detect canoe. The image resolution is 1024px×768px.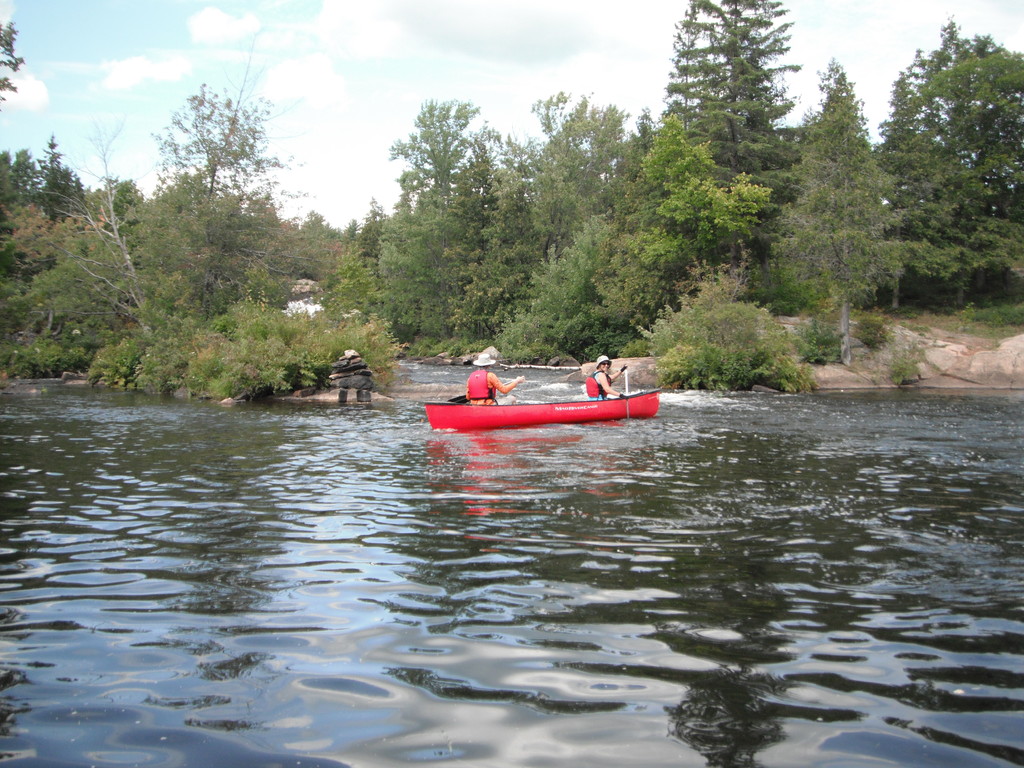
[x1=412, y1=358, x2=659, y2=460].
